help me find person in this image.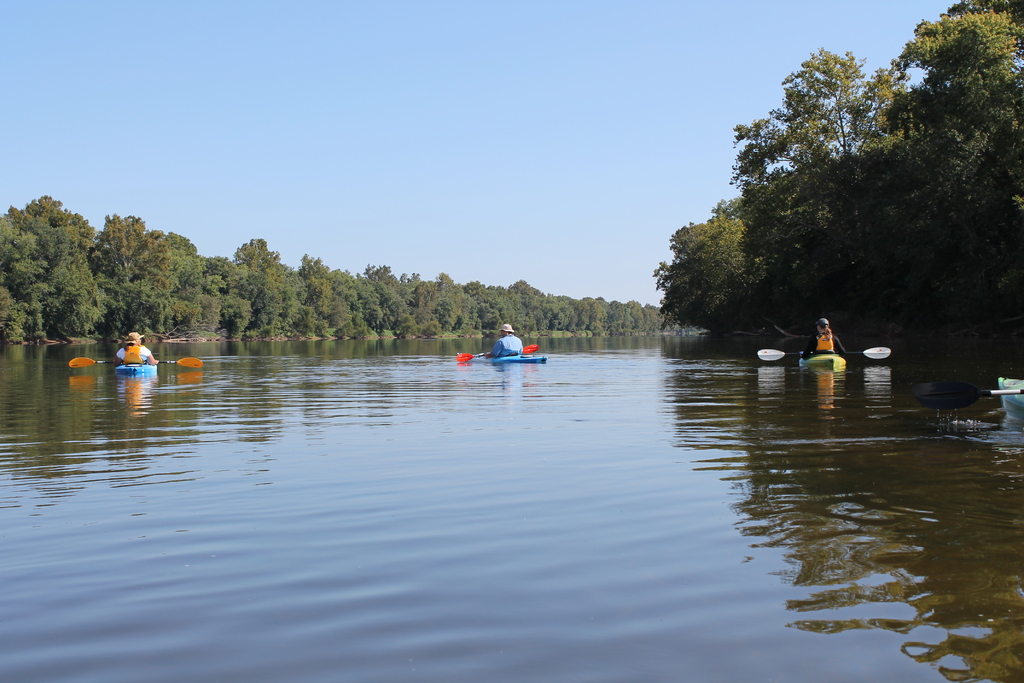
Found it: BBox(799, 309, 845, 362).
